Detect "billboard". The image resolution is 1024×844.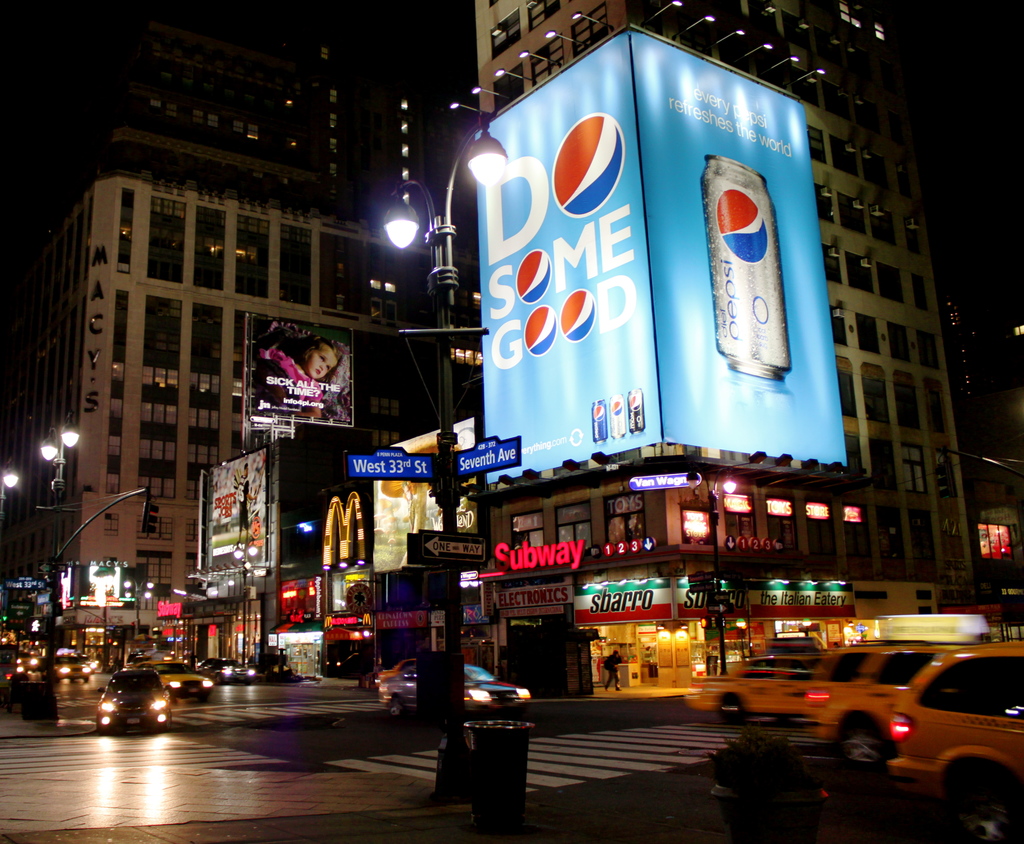
[566, 564, 675, 626].
